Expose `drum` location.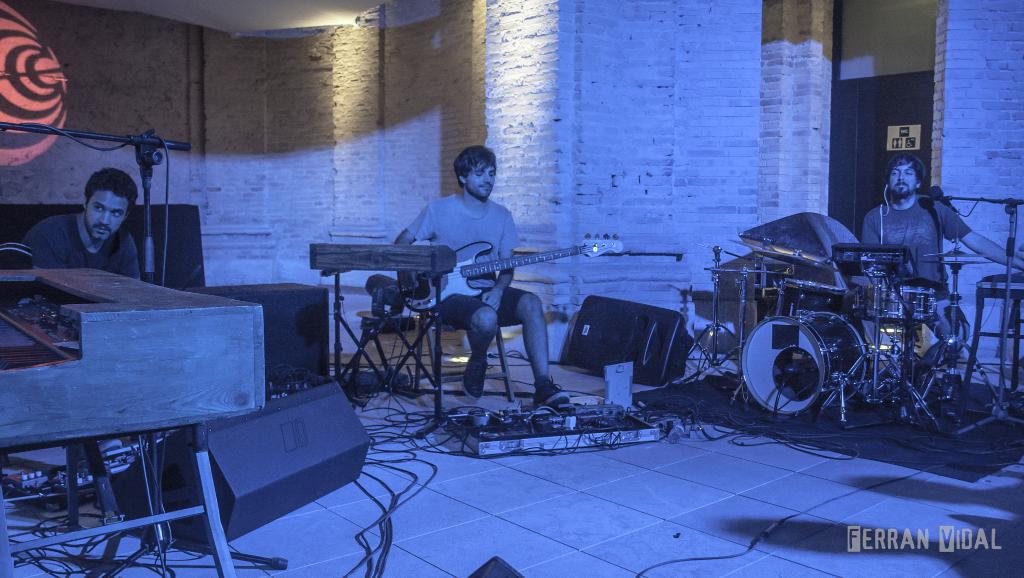
Exposed at box=[740, 309, 870, 413].
